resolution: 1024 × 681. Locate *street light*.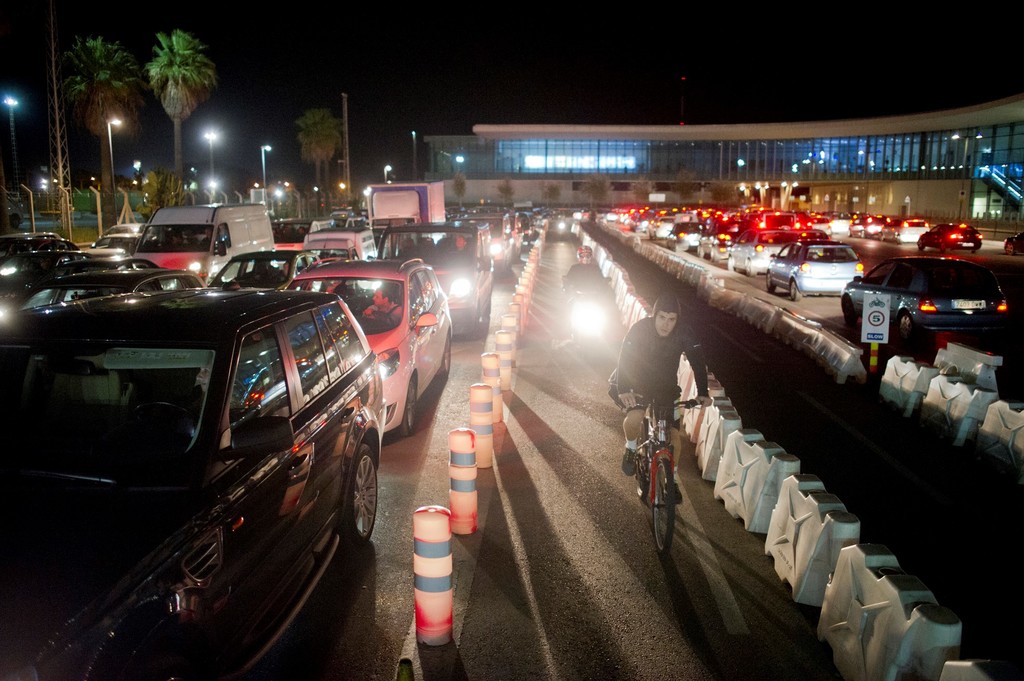
pyautogui.locateOnScreen(380, 164, 391, 180).
